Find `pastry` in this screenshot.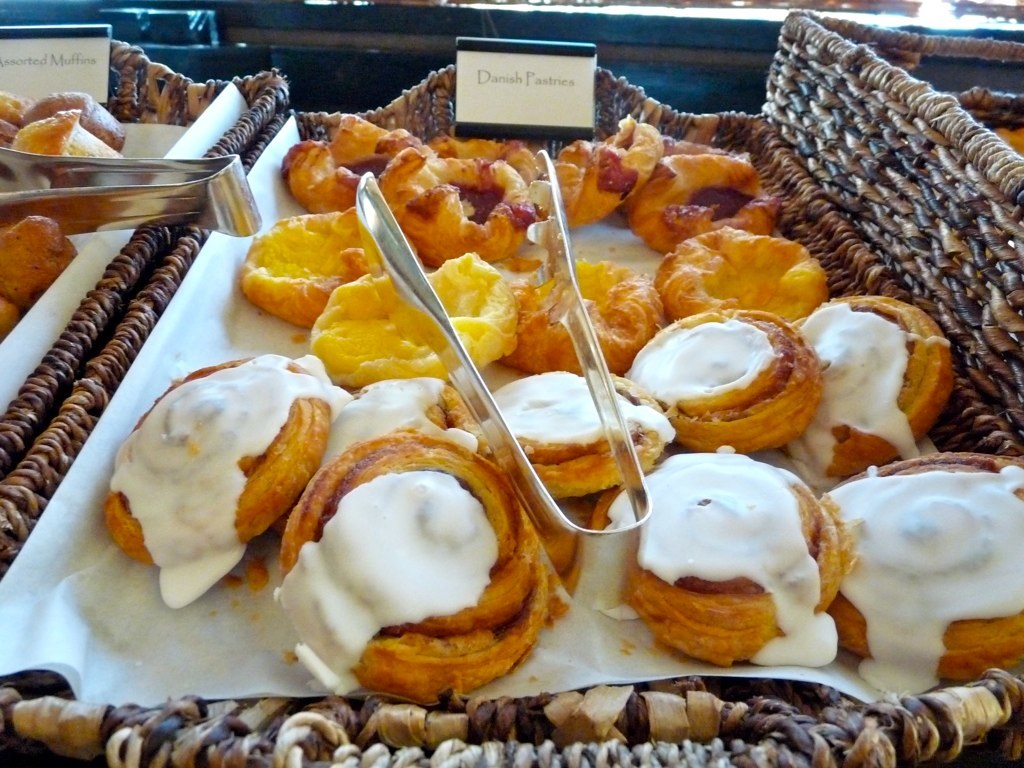
The bounding box for `pastry` is <region>559, 106, 670, 235</region>.
